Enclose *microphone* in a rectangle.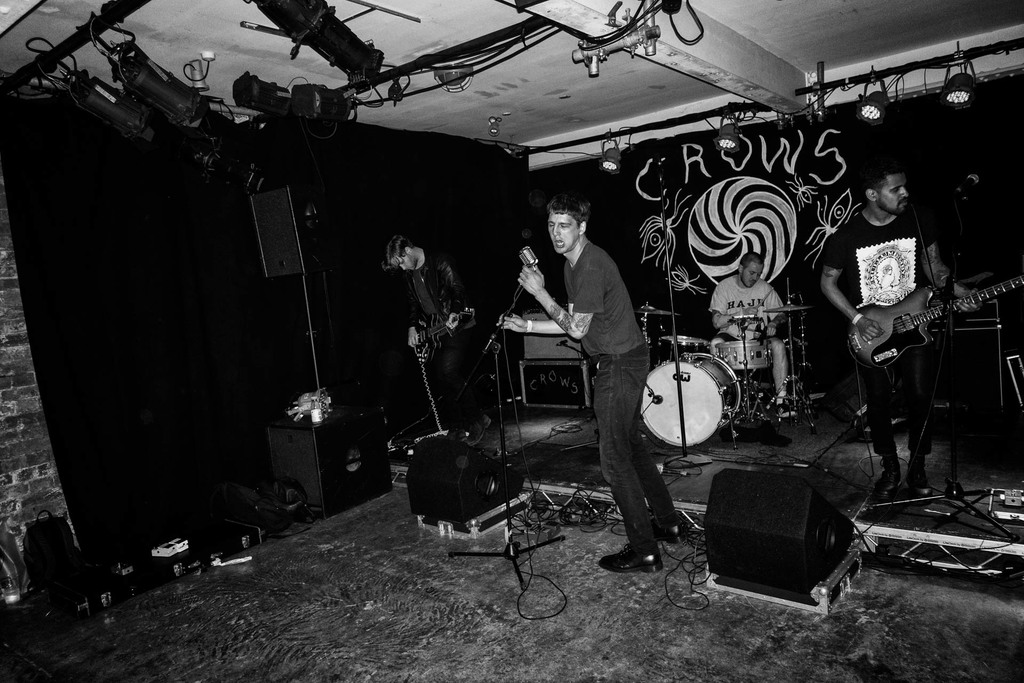
detection(947, 173, 981, 207).
